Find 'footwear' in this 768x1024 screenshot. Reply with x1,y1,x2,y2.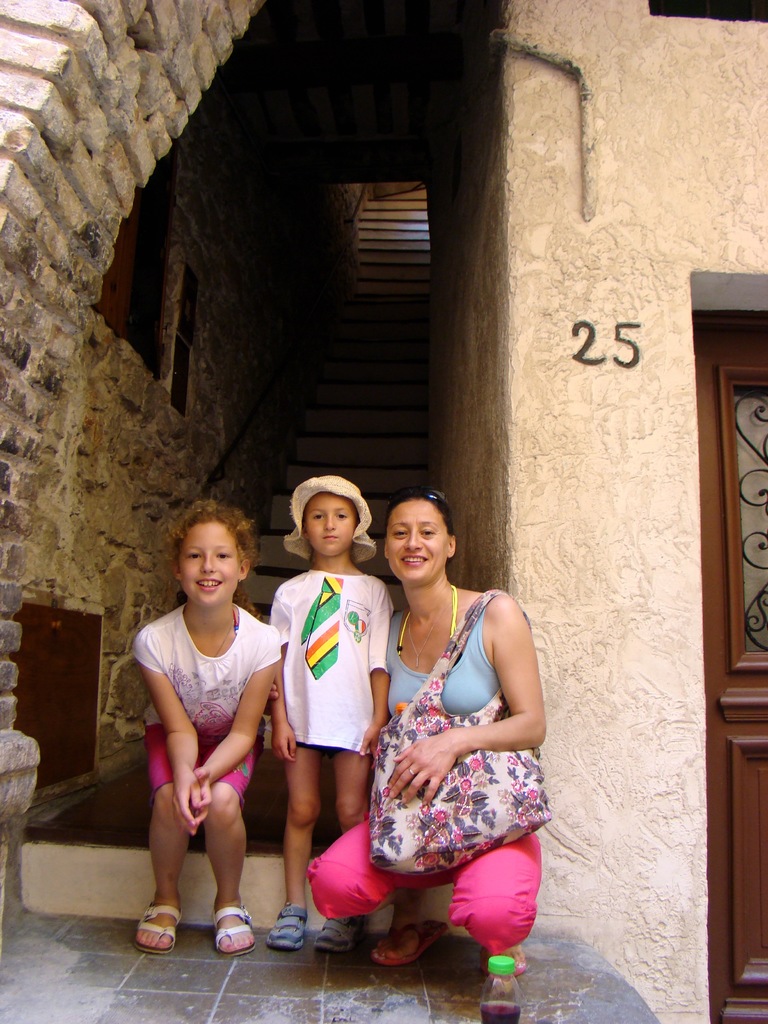
314,908,367,954.
